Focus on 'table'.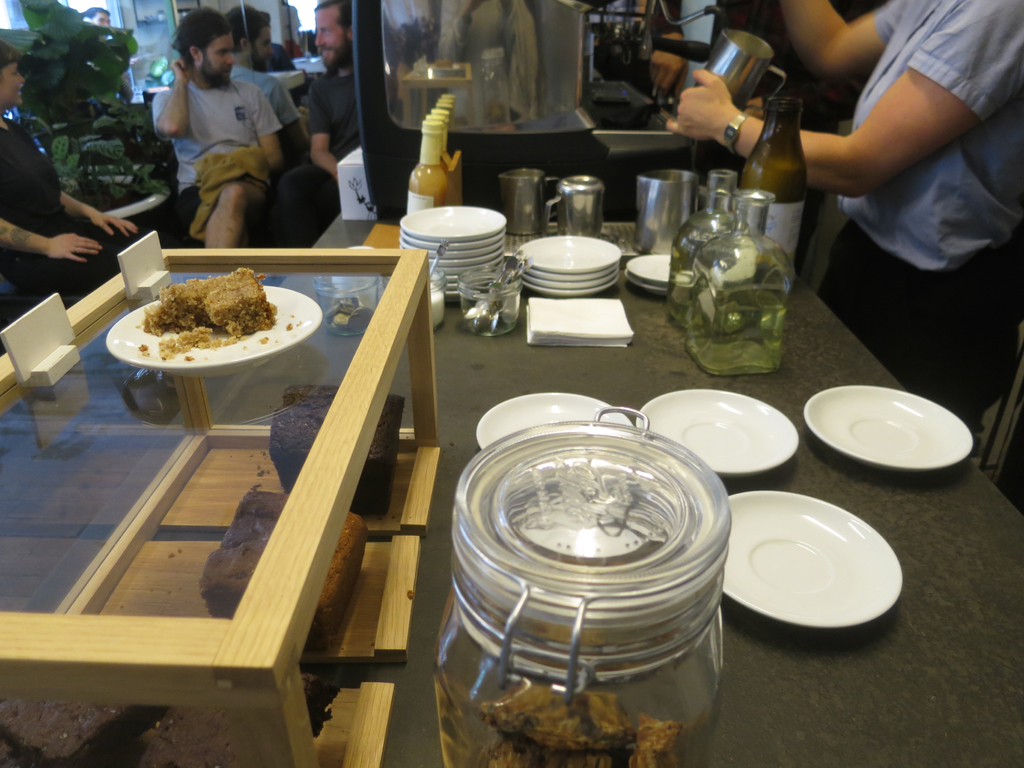
Focused at 293,56,326,75.
